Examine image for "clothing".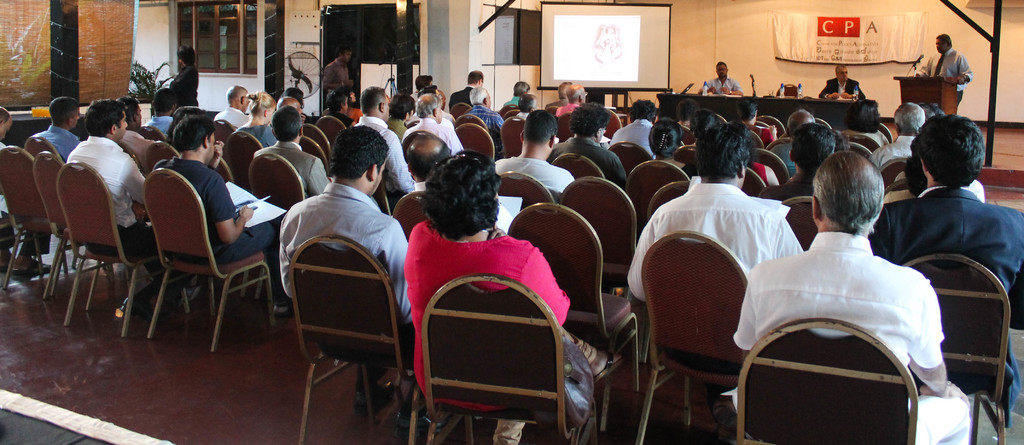
Examination result: [399,223,570,444].
